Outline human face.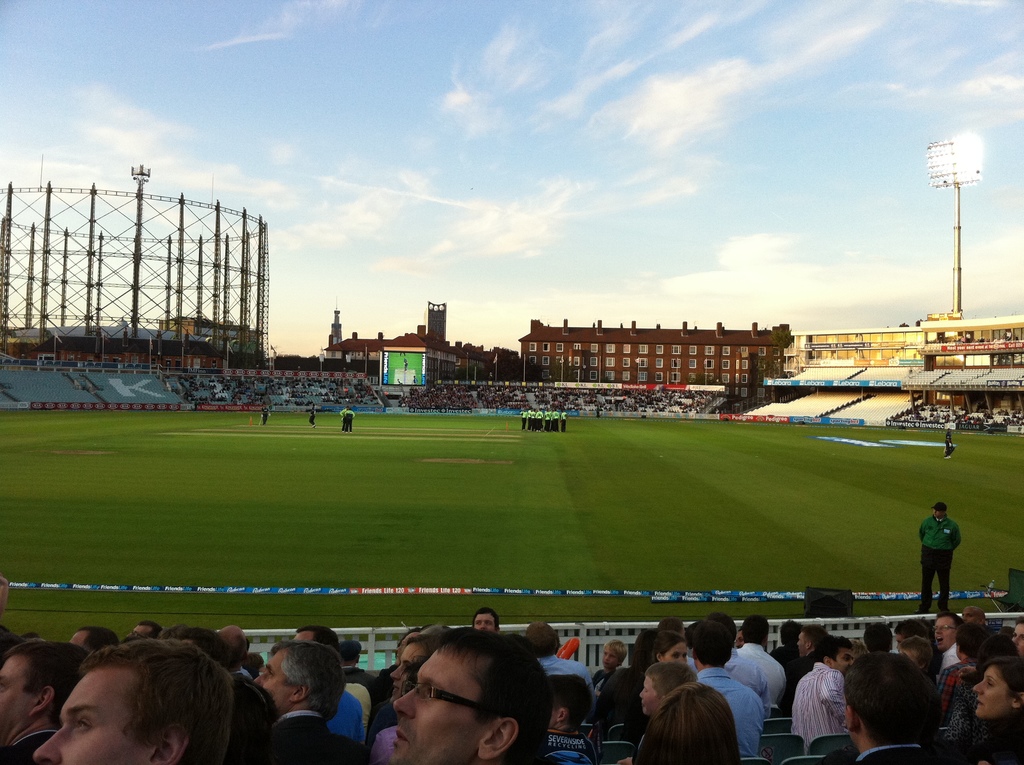
Outline: (left=250, top=648, right=296, bottom=712).
